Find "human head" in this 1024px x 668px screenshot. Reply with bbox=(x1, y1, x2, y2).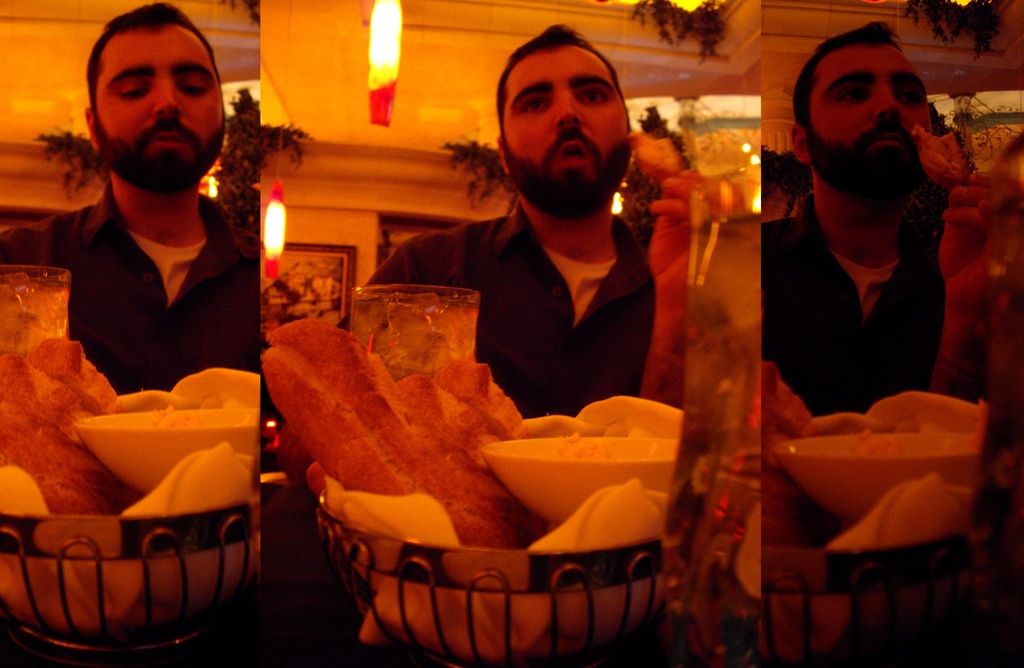
bbox=(499, 29, 632, 210).
